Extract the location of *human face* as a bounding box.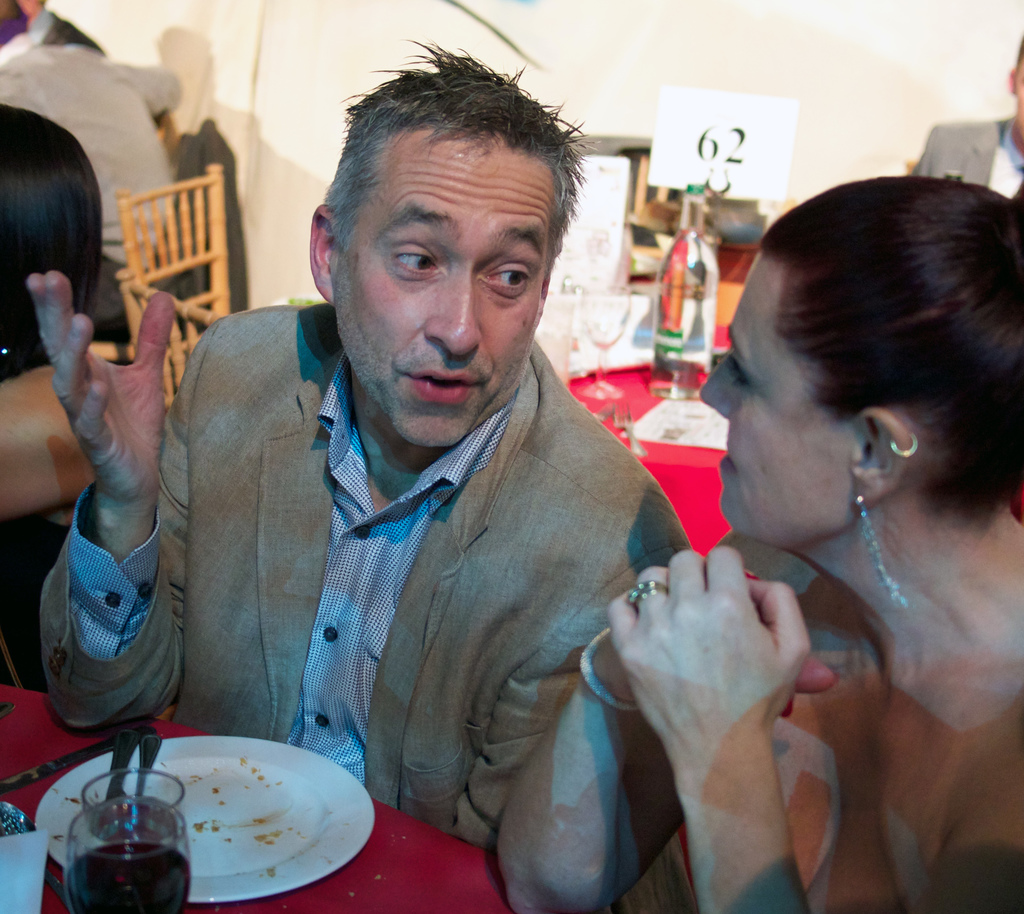
box=[330, 148, 556, 449].
